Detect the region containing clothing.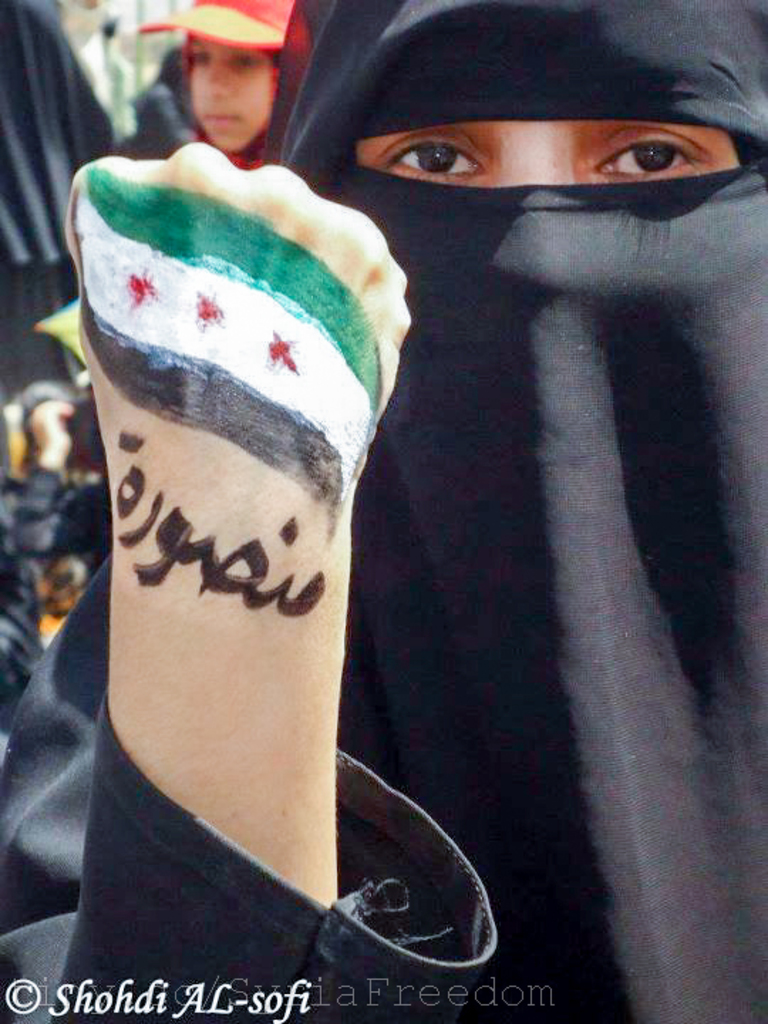
<bbox>188, 0, 740, 1023</bbox>.
